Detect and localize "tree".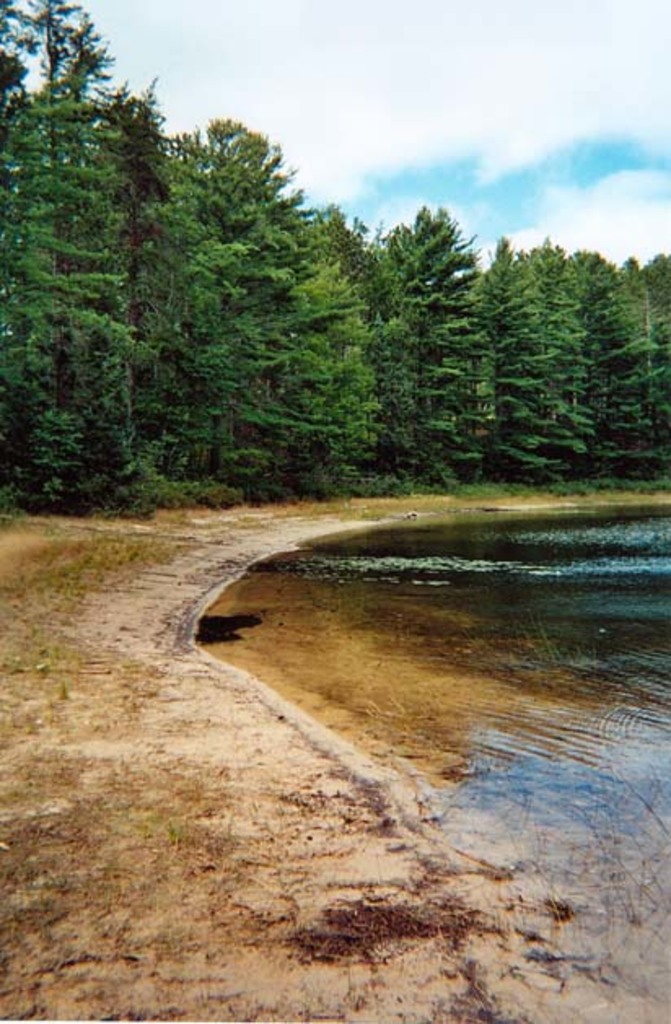
Localized at x1=634 y1=246 x2=666 y2=487.
